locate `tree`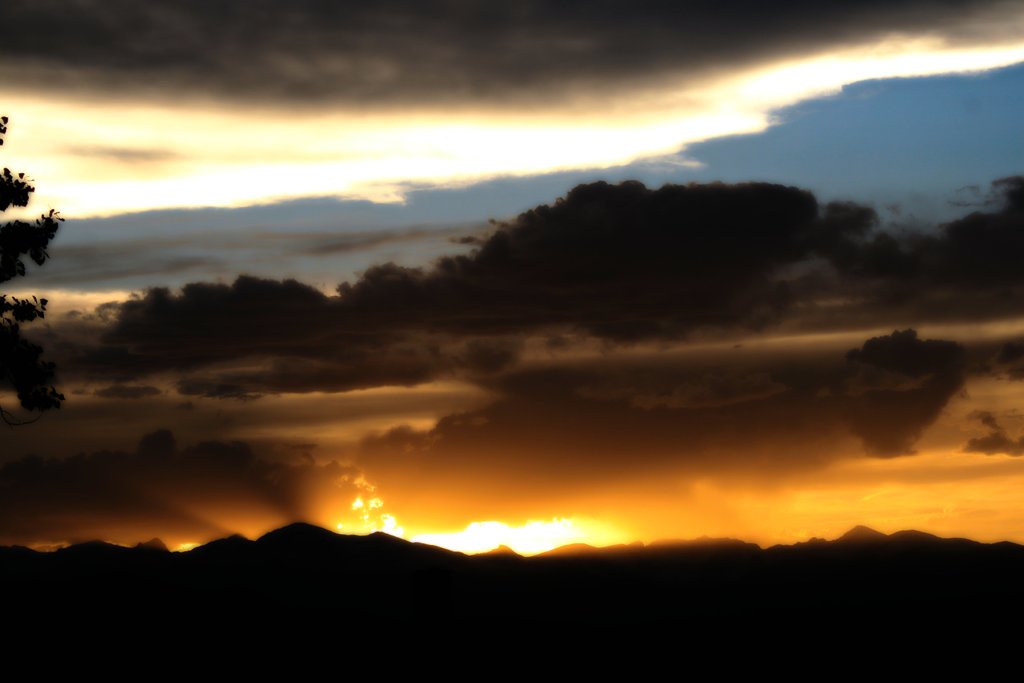
0 113 65 422
